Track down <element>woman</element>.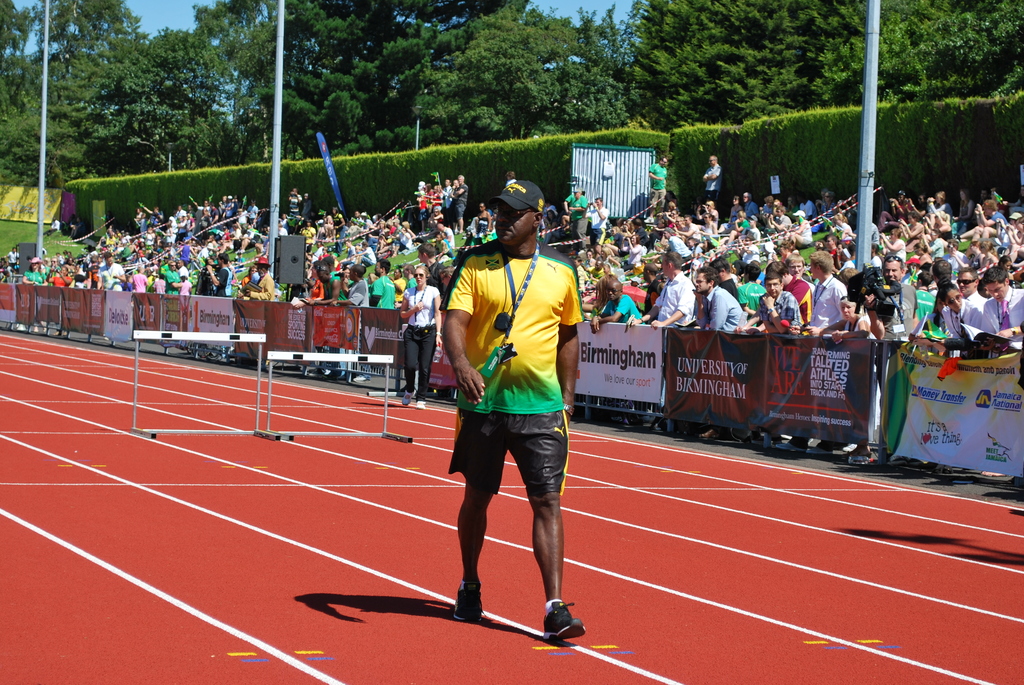
Tracked to <bbox>1007, 215, 1023, 253</bbox>.
